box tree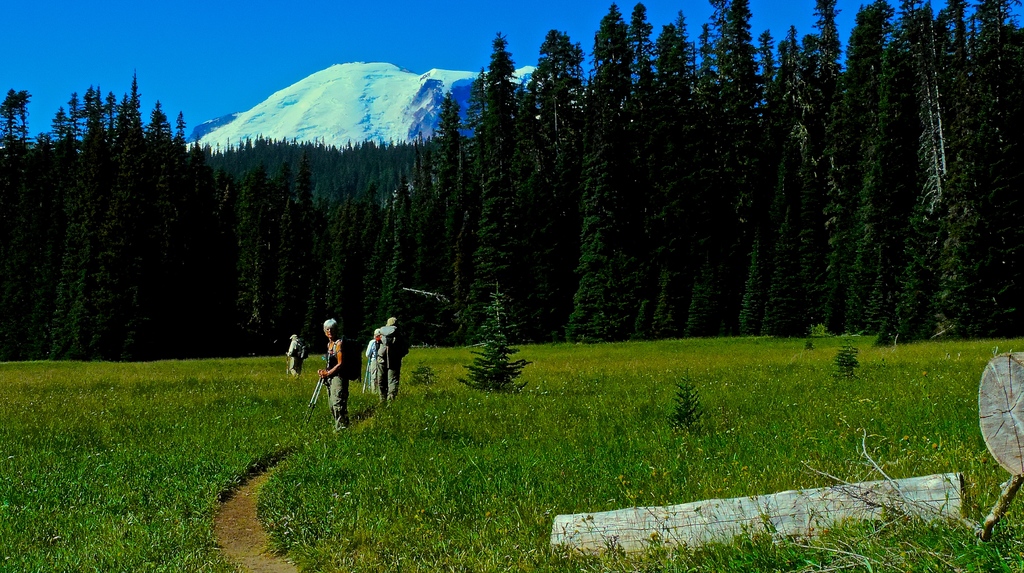
crop(37, 92, 86, 359)
